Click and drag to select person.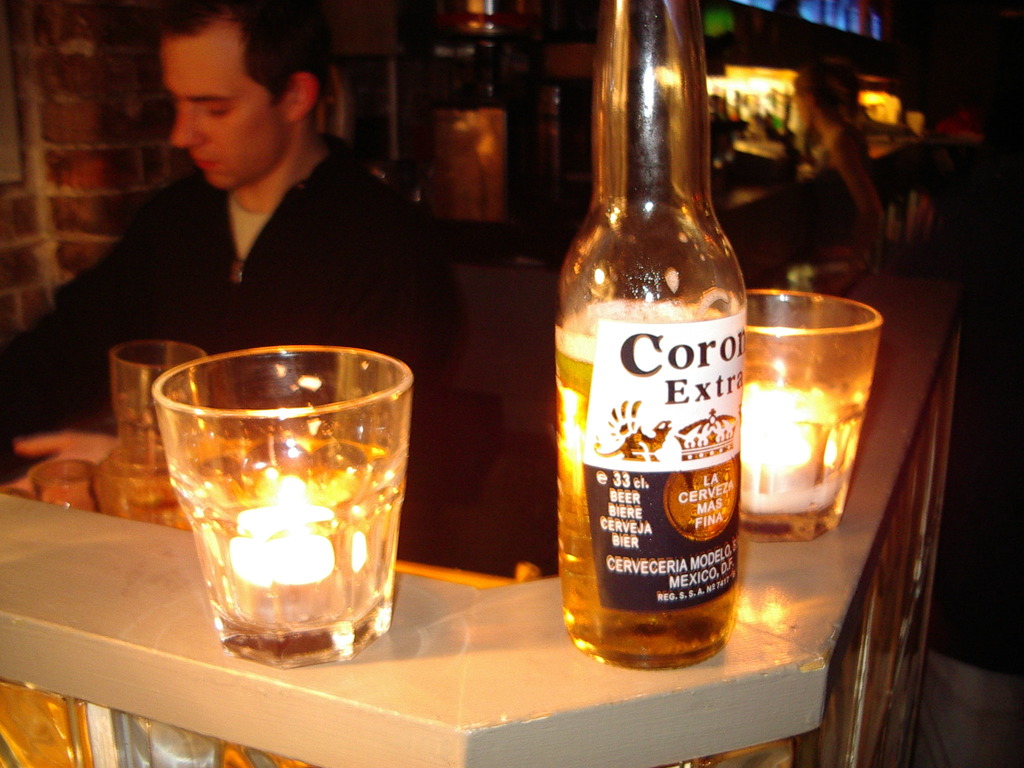
Selection: (0, 0, 453, 499).
